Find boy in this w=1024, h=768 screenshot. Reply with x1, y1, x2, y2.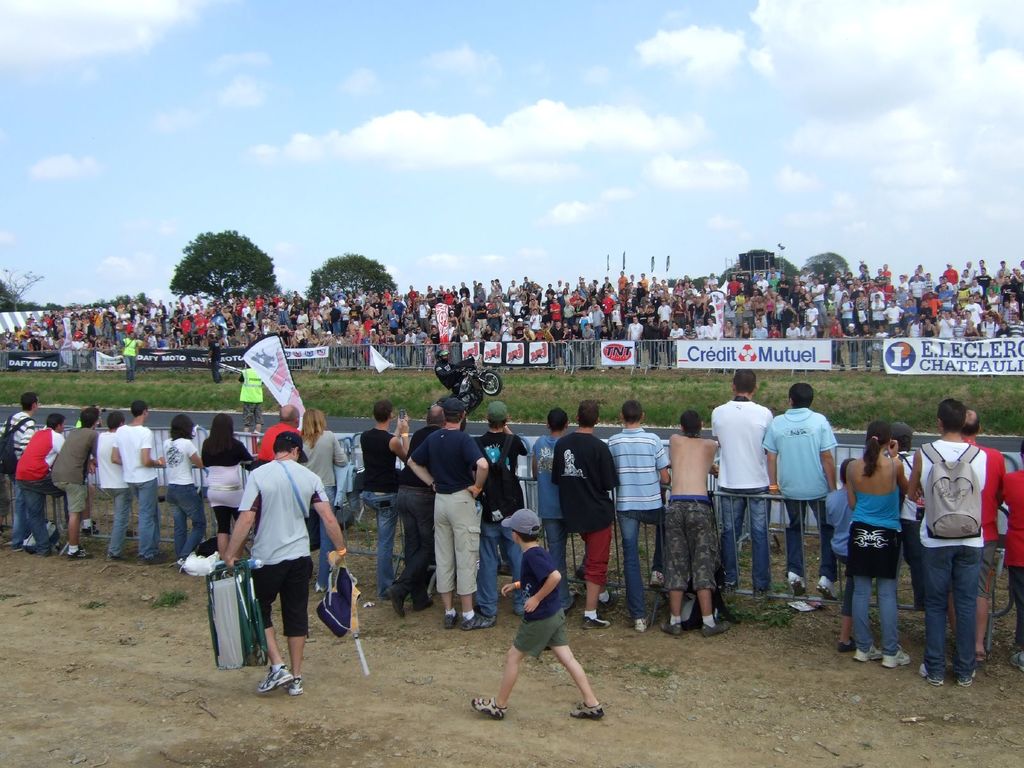
115, 402, 165, 567.
